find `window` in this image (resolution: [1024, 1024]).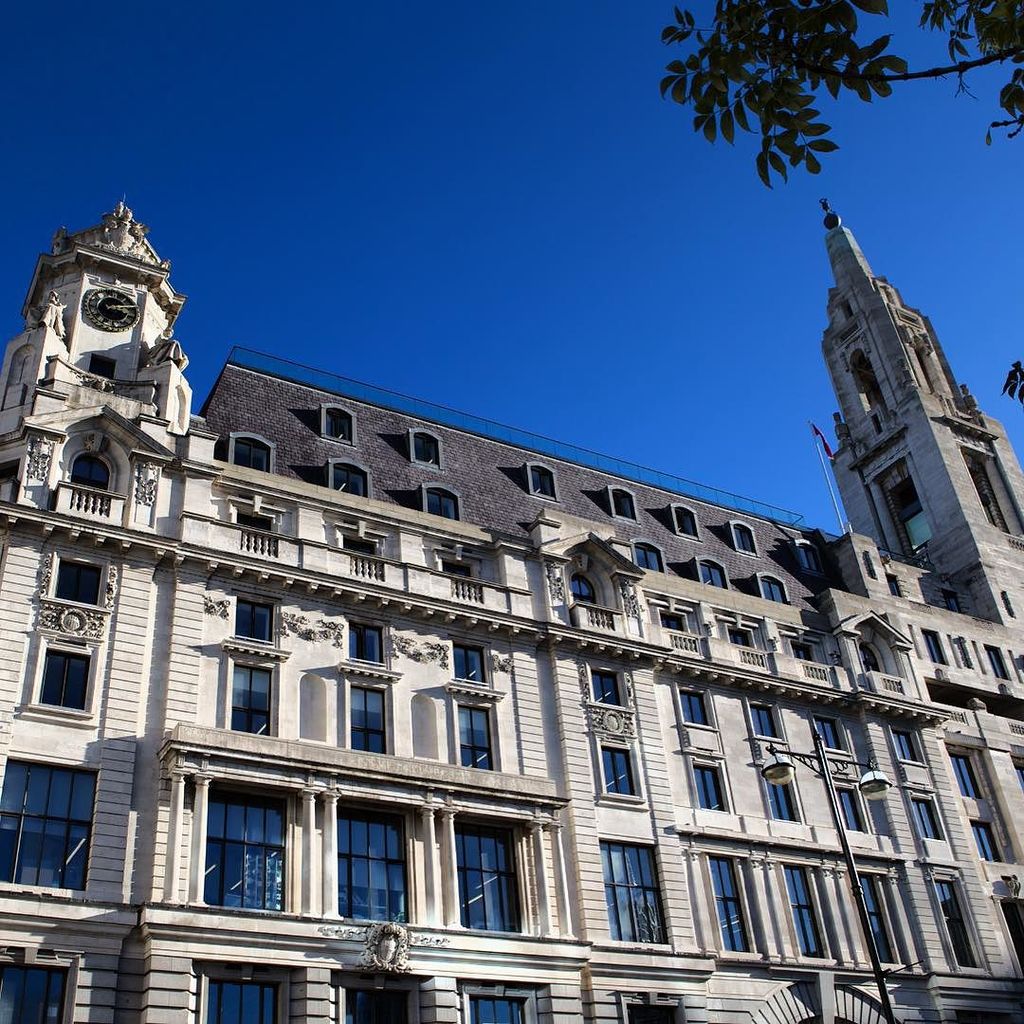
{"left": 834, "top": 790, "right": 863, "bottom": 831}.
